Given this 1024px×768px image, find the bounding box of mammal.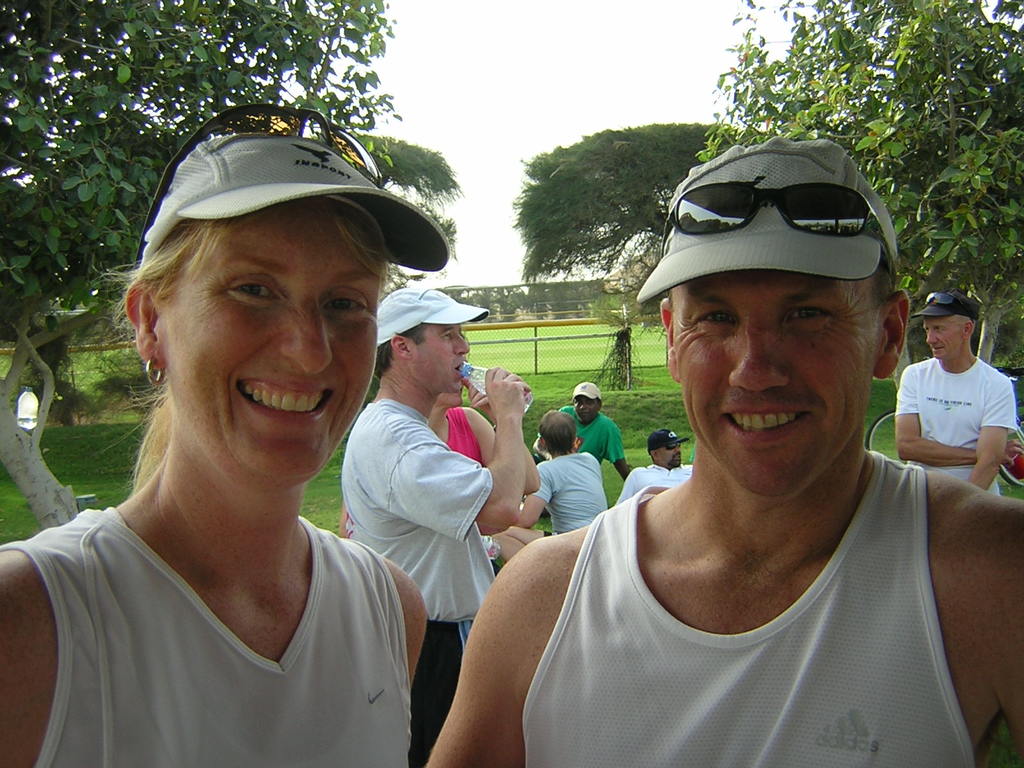
Rect(497, 413, 605, 564).
